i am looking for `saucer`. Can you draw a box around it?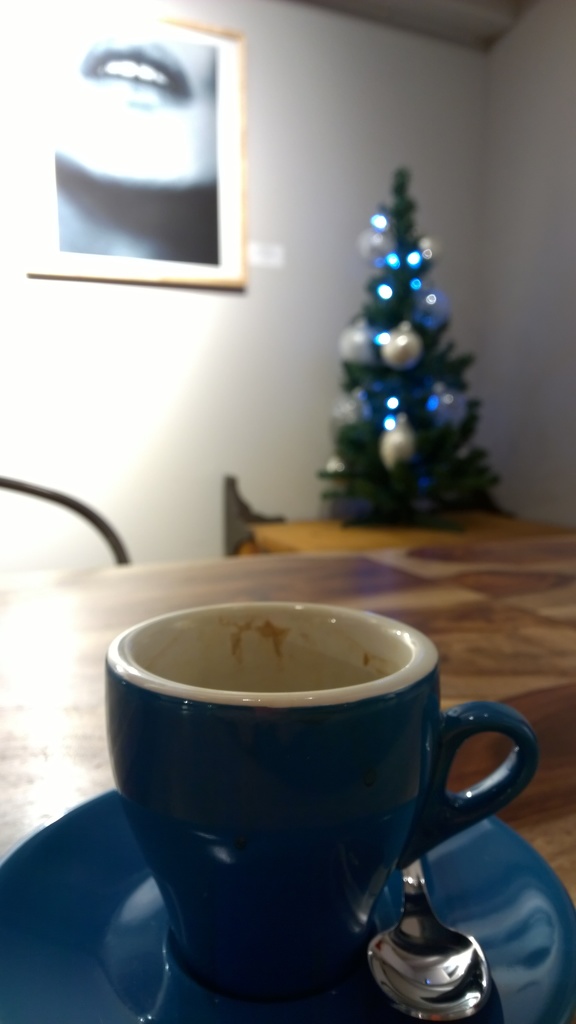
Sure, the bounding box is [0,788,575,1023].
